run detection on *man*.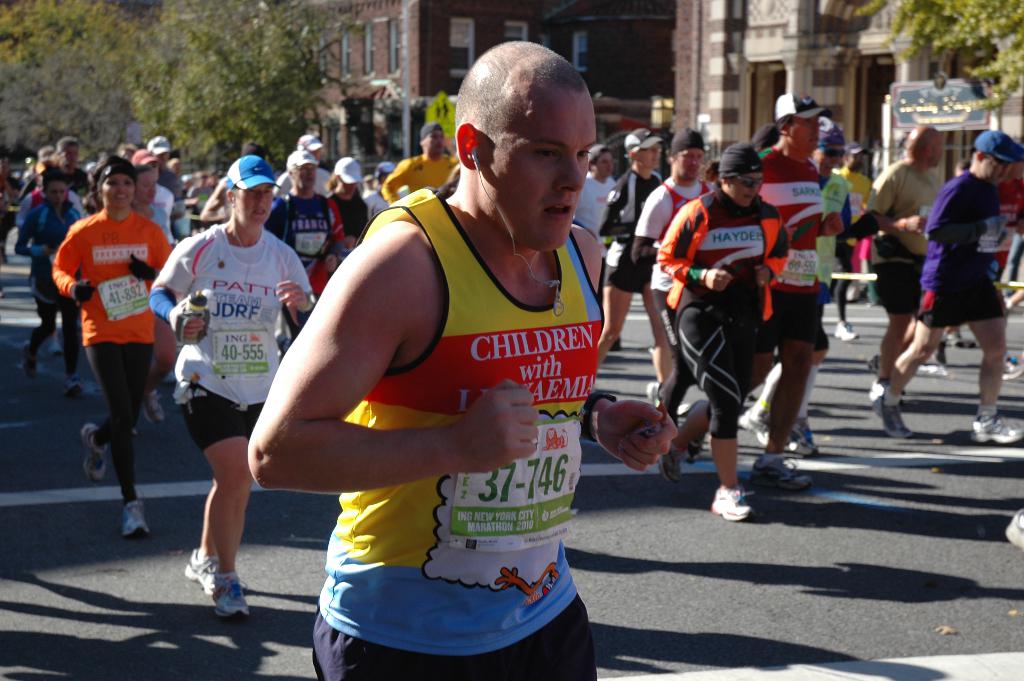
Result: bbox(687, 91, 814, 482).
